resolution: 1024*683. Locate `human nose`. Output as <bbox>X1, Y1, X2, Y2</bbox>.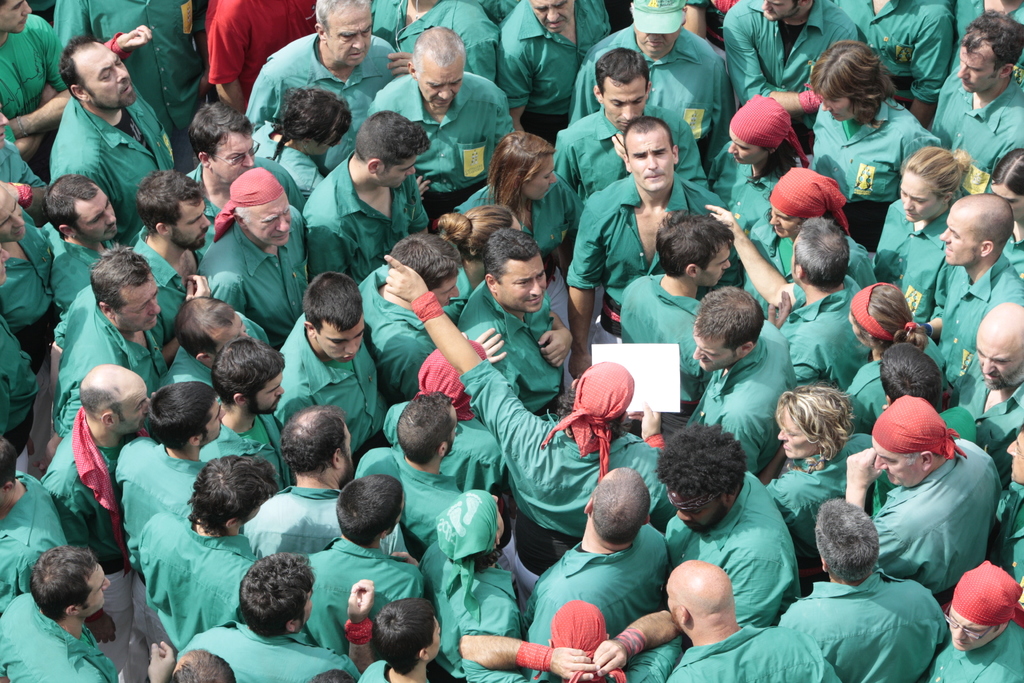
<bbox>406, 167, 417, 176</bbox>.
